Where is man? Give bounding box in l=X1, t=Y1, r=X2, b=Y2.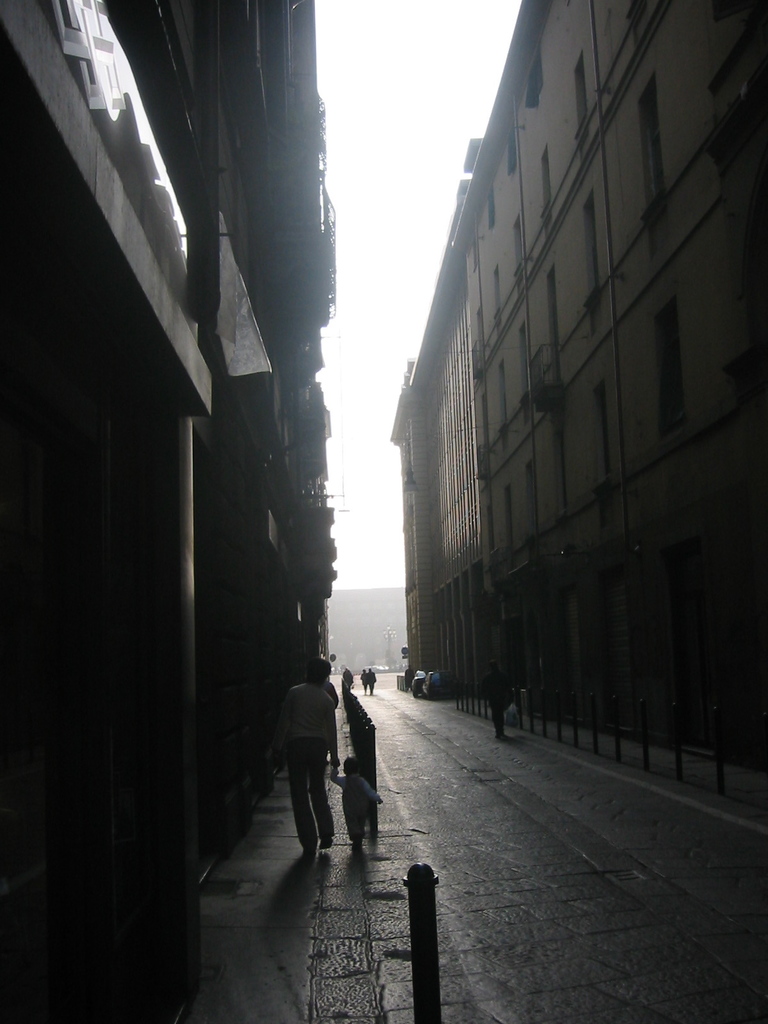
l=481, t=668, r=511, b=736.
